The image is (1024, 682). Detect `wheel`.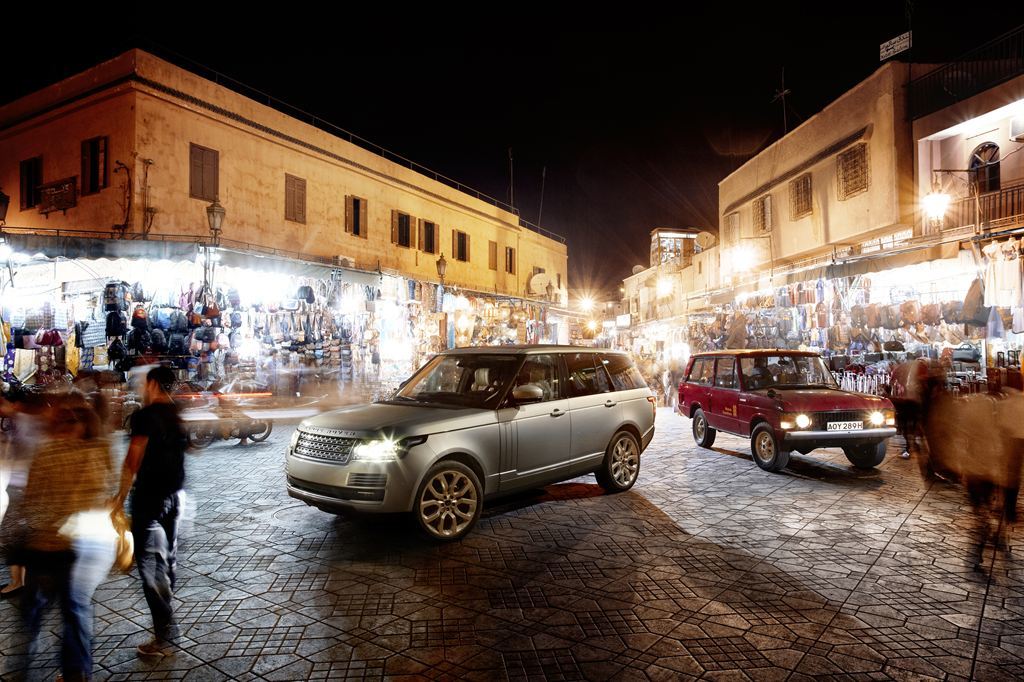
Detection: 846, 438, 892, 472.
